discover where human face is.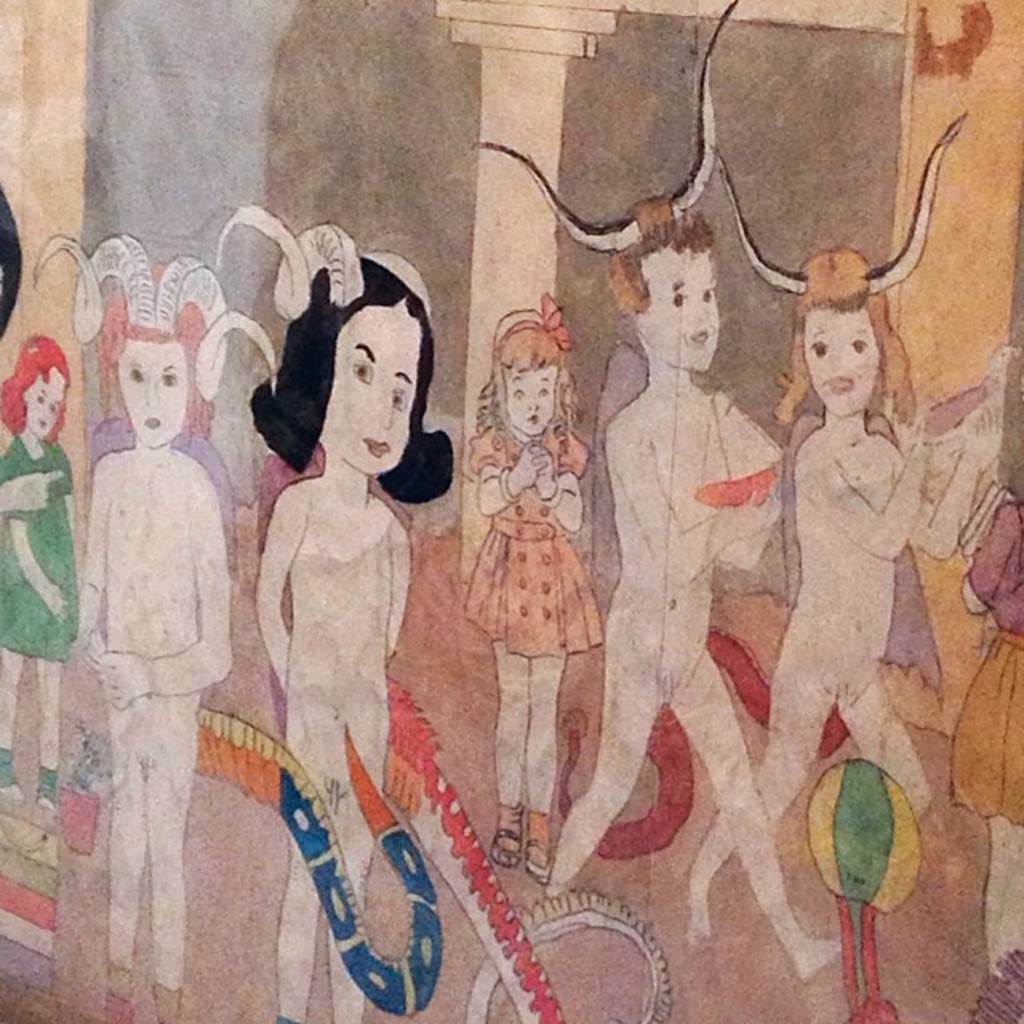
Discovered at bbox=(26, 368, 69, 440).
